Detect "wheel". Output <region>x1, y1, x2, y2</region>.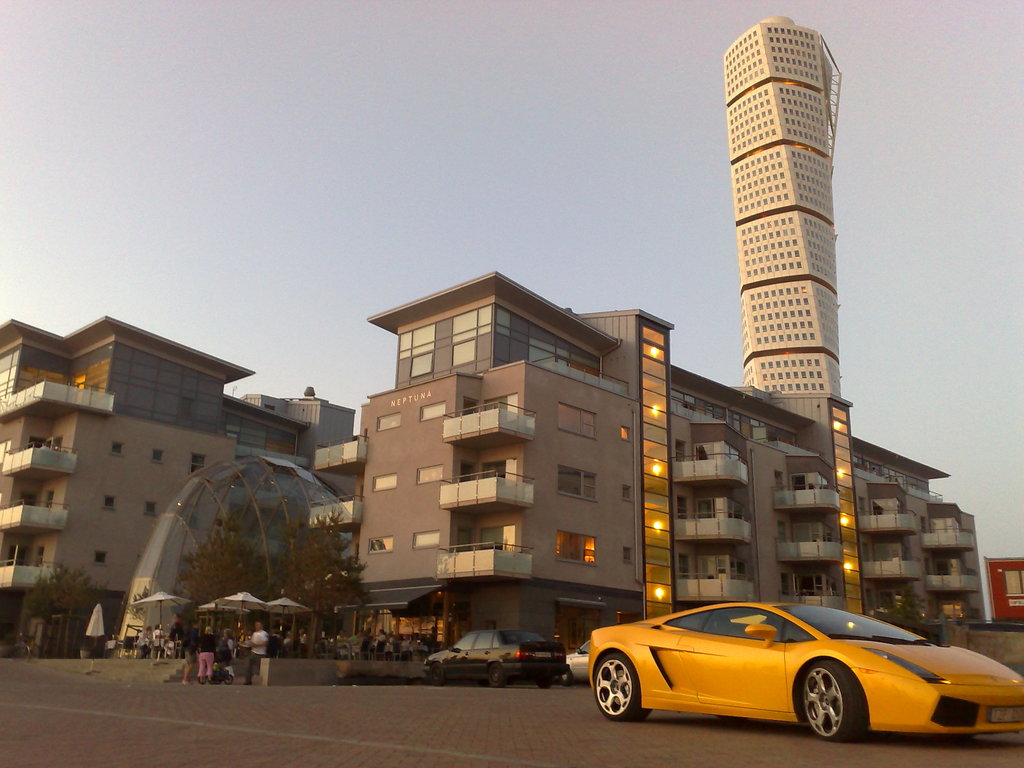
<region>590, 655, 647, 719</region>.
